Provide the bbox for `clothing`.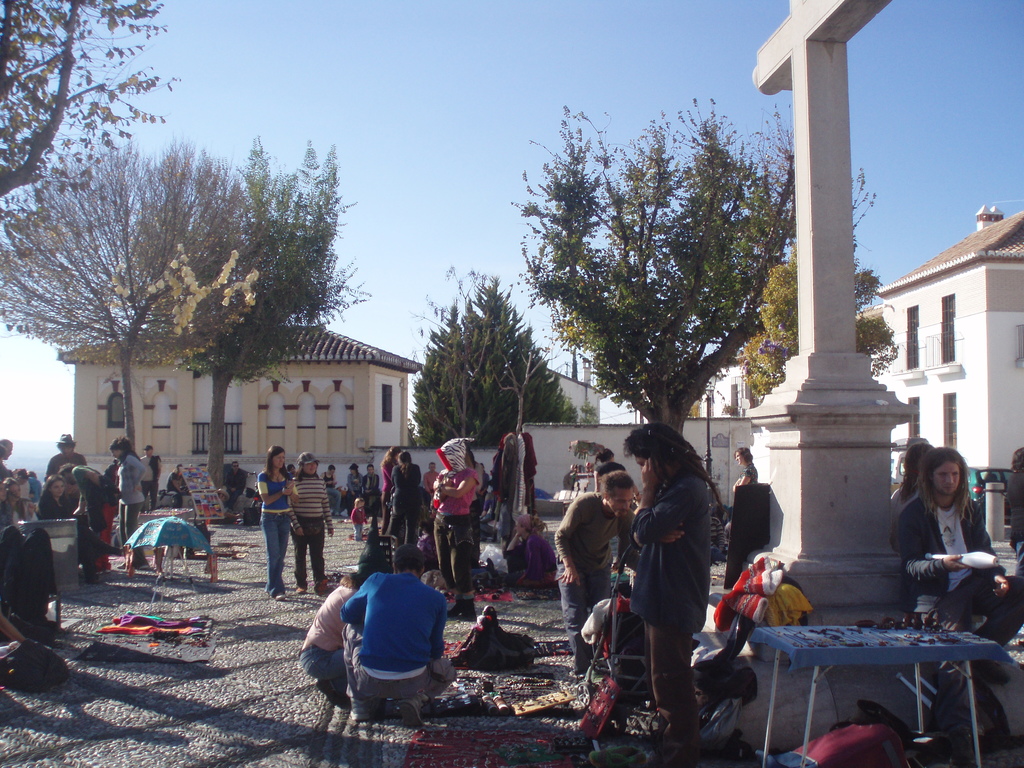
[1002,472,1023,563].
